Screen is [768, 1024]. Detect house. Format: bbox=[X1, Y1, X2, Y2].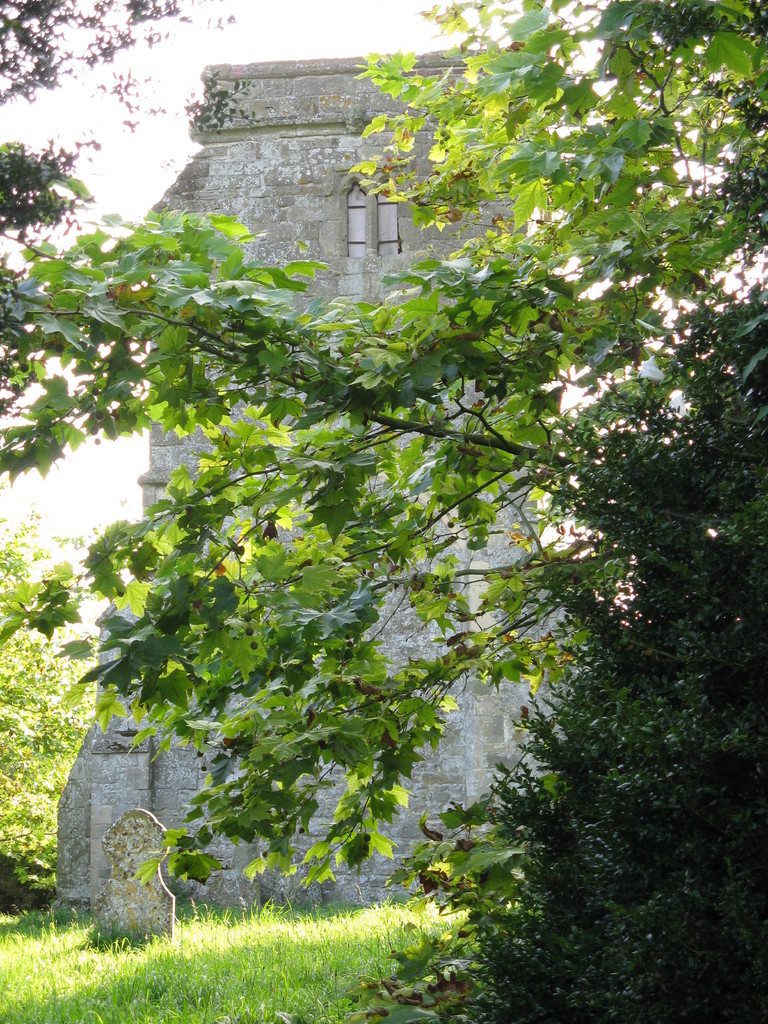
bbox=[54, 38, 565, 929].
